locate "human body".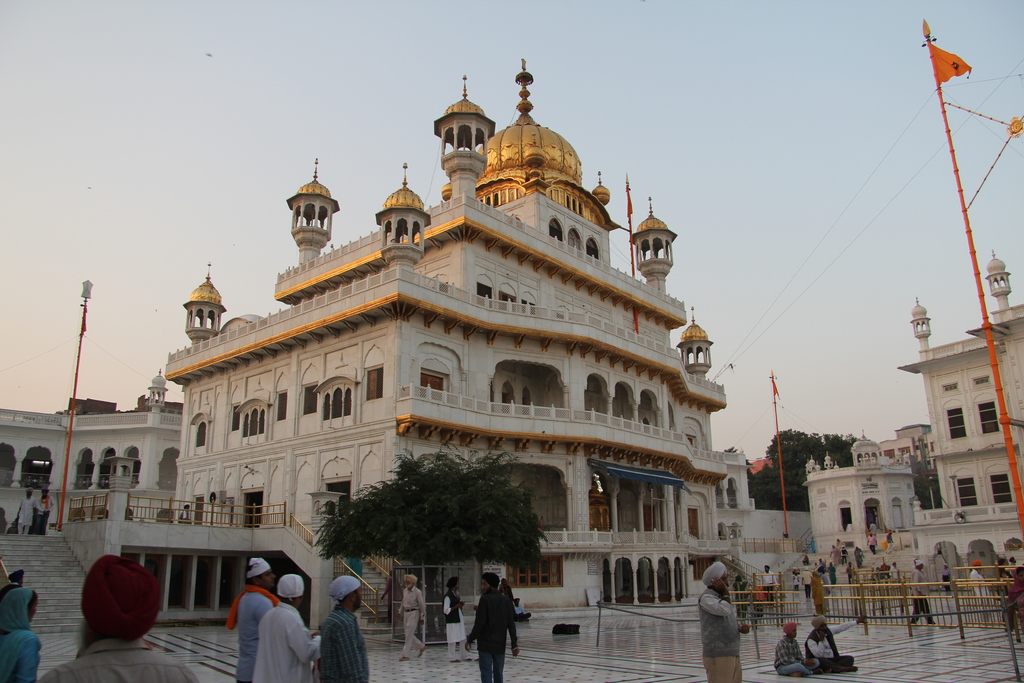
Bounding box: [x1=792, y1=574, x2=801, y2=591].
